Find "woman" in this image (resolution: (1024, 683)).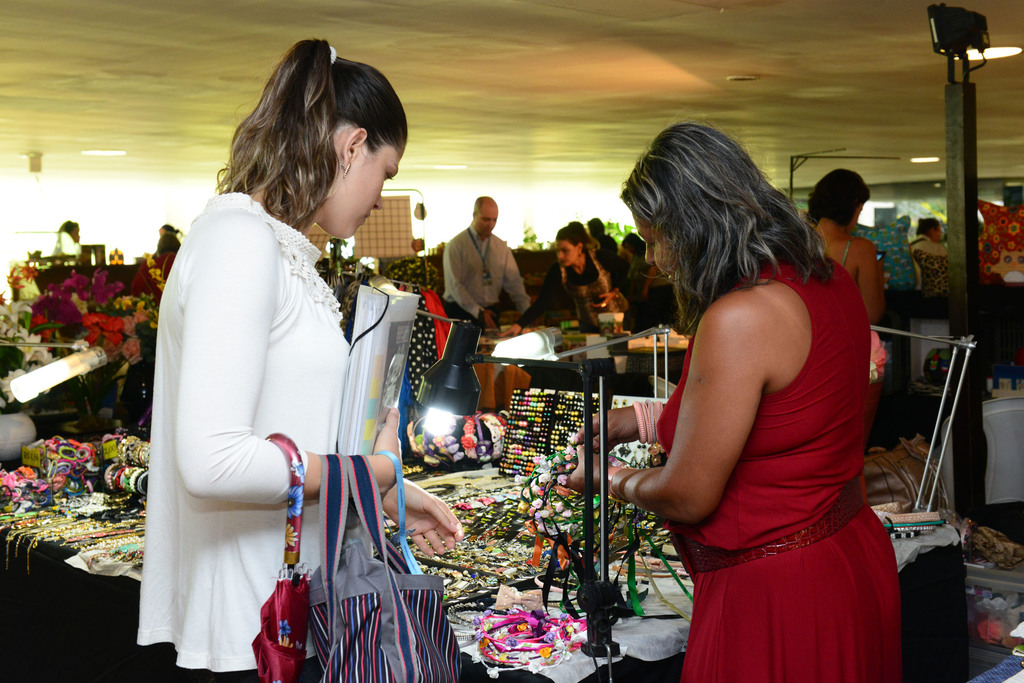
detection(605, 122, 911, 679).
